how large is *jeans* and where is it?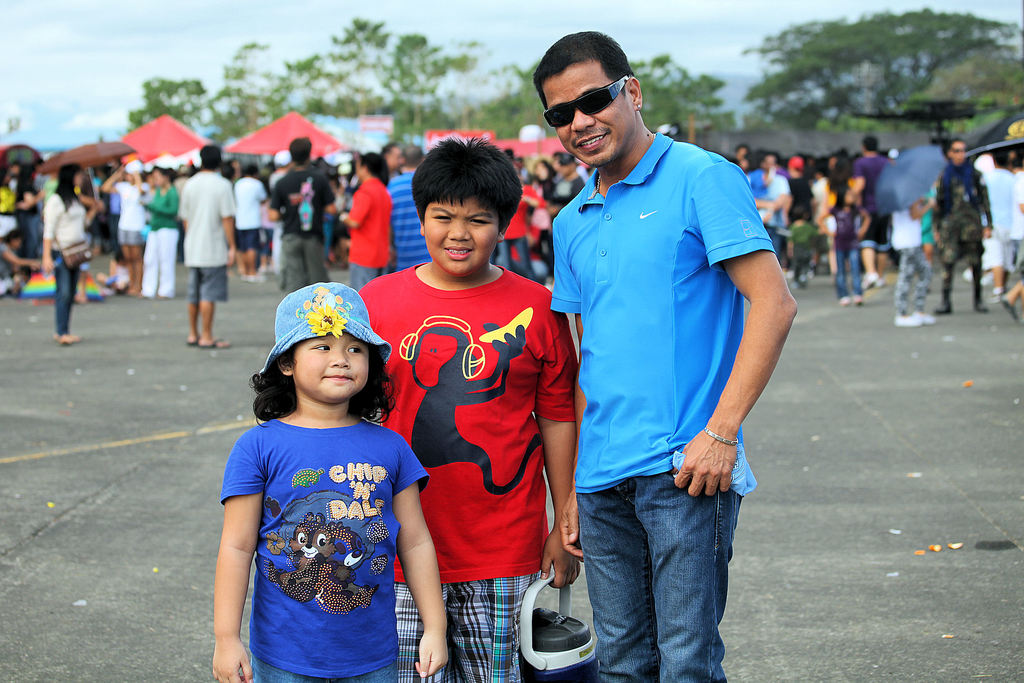
Bounding box: rect(828, 246, 860, 300).
